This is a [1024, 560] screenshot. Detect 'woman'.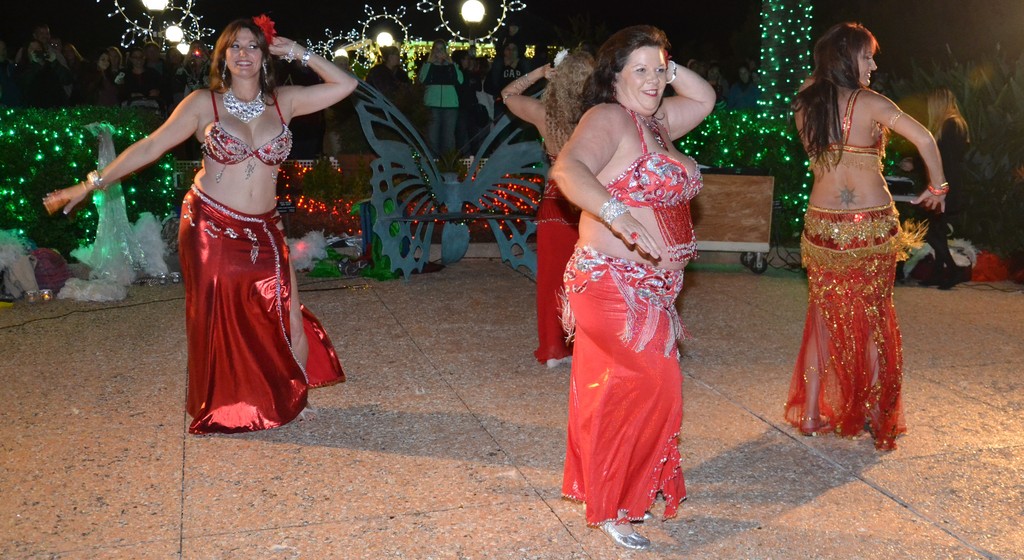
[161, 46, 185, 90].
